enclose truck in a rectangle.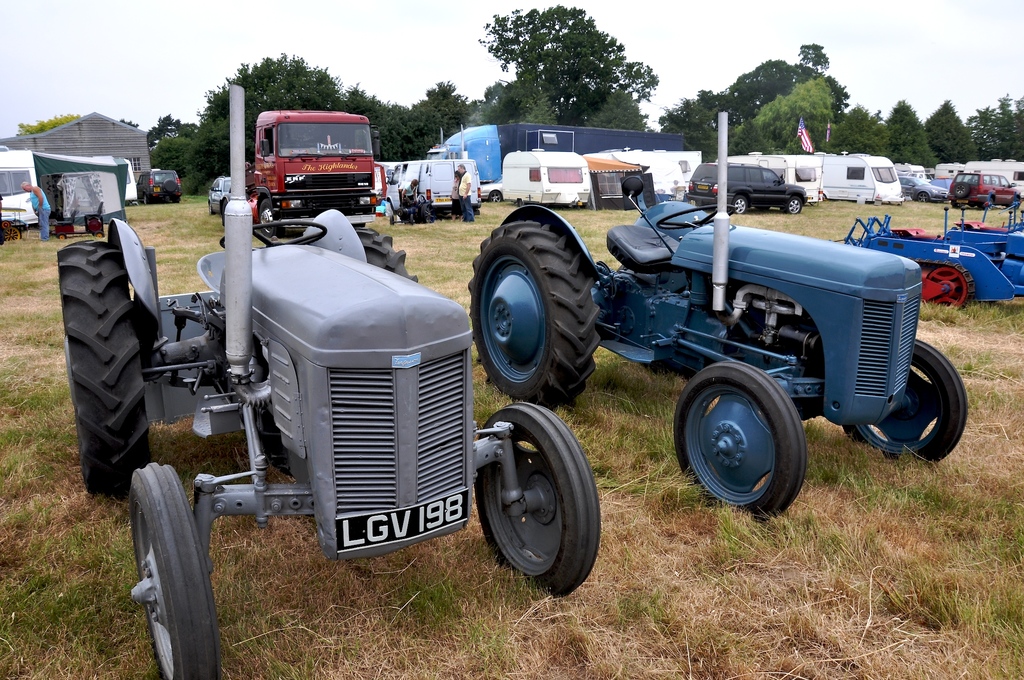
<box>811,150,902,204</box>.
